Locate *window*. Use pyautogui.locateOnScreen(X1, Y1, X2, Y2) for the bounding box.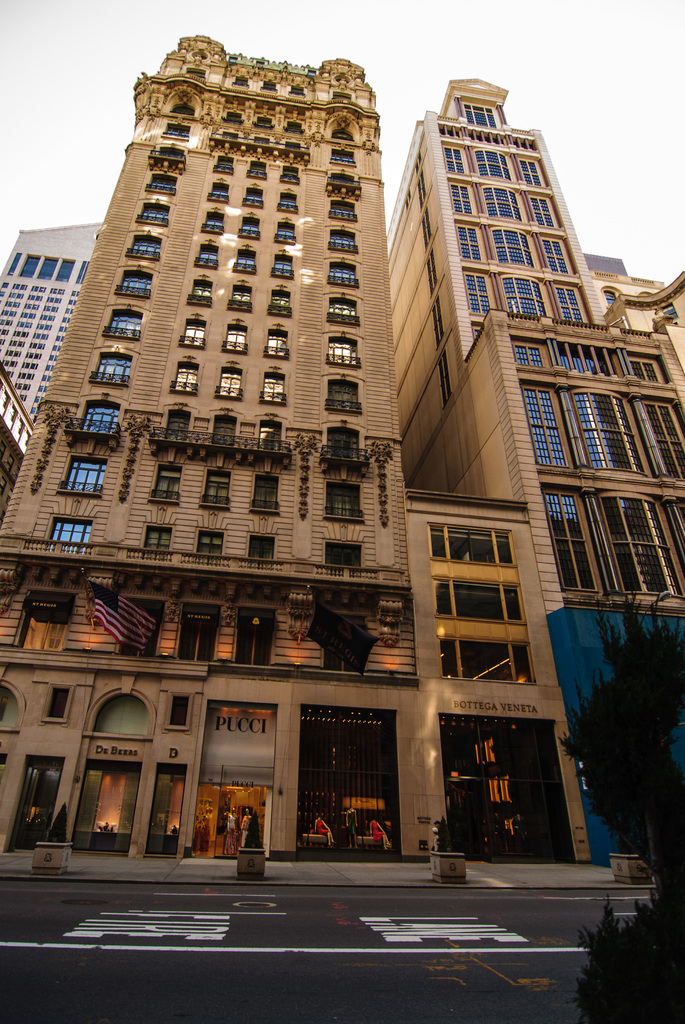
pyautogui.locateOnScreen(463, 274, 486, 312).
